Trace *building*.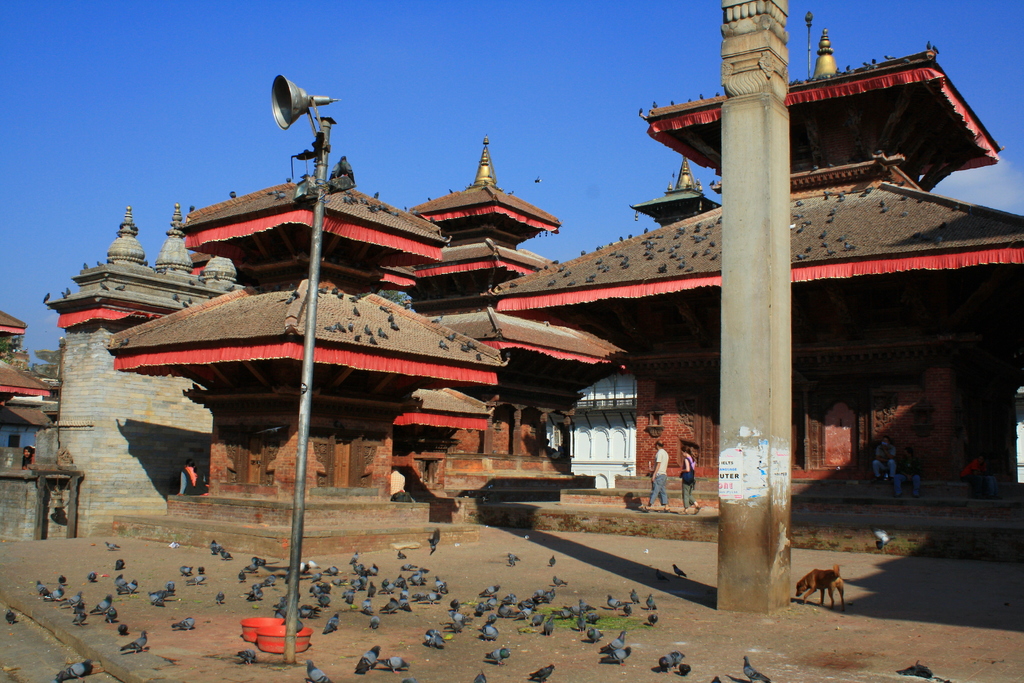
Traced to pyautogui.locateOnScreen(109, 154, 509, 498).
